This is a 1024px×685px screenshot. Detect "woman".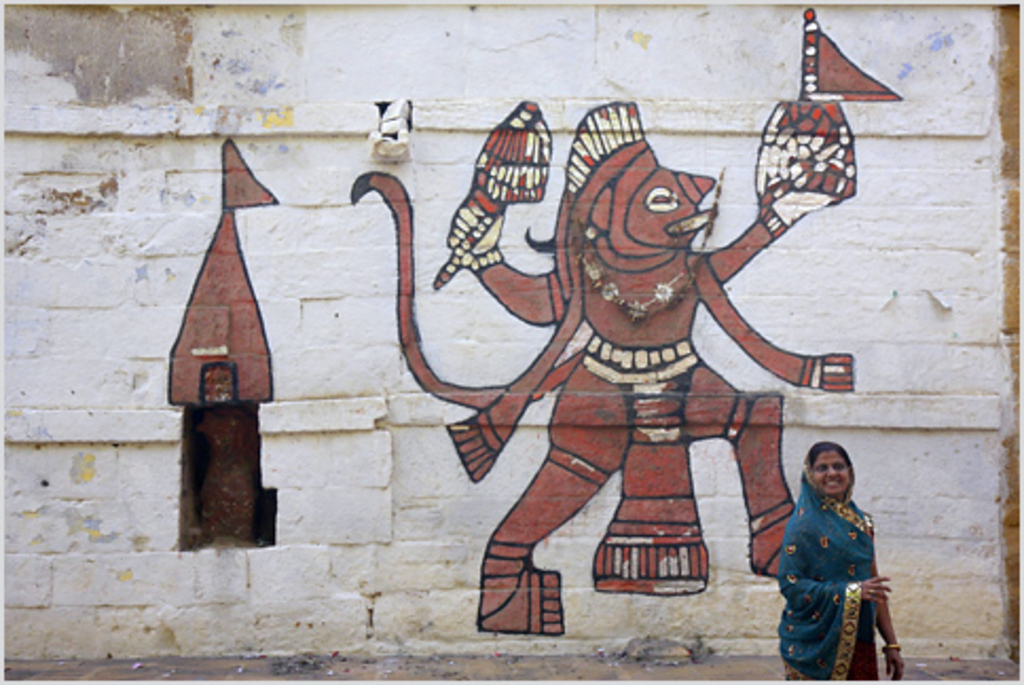
box(770, 442, 899, 683).
